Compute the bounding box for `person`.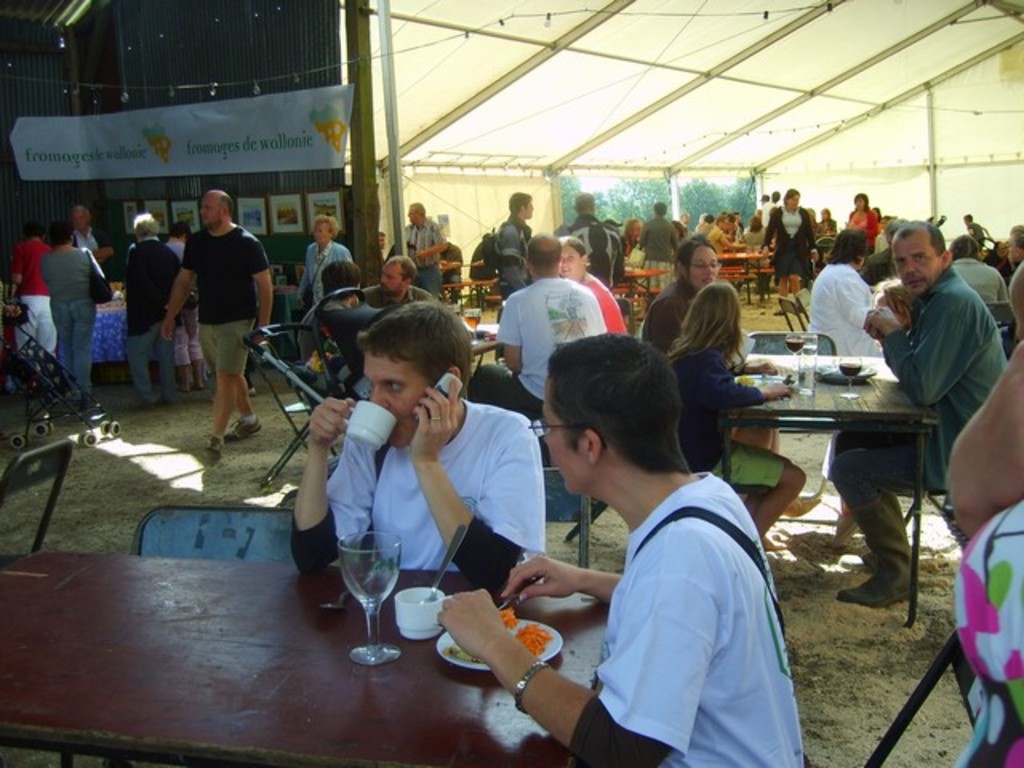
(x1=299, y1=301, x2=550, y2=587).
